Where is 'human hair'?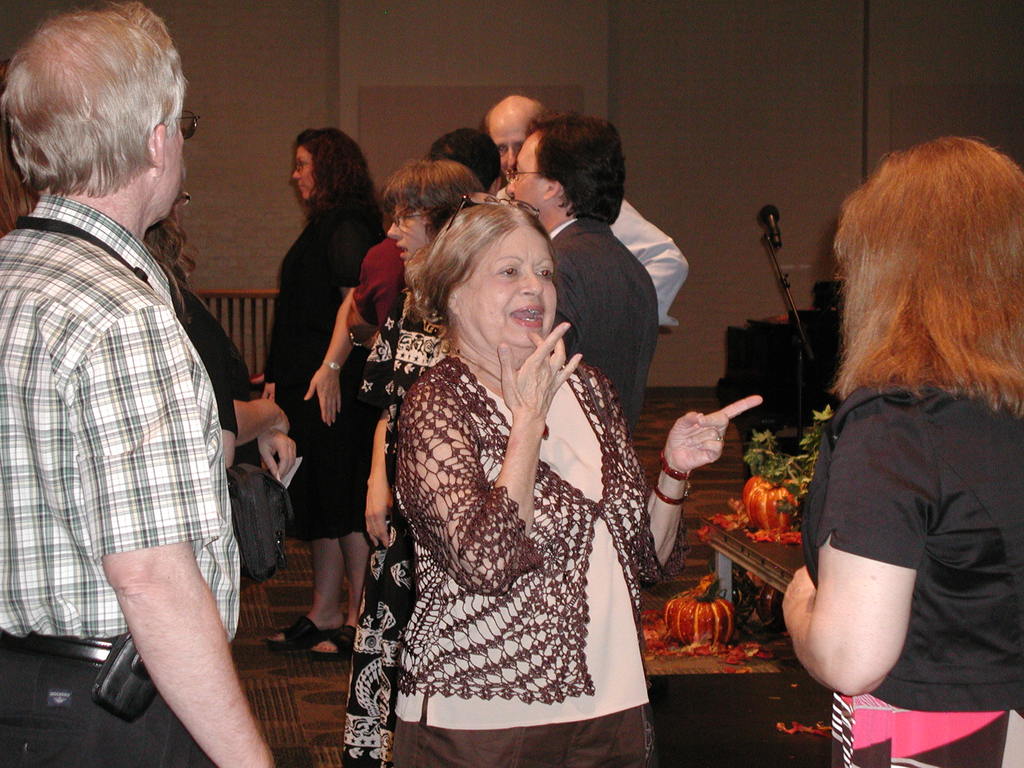
<box>429,130,499,195</box>.
